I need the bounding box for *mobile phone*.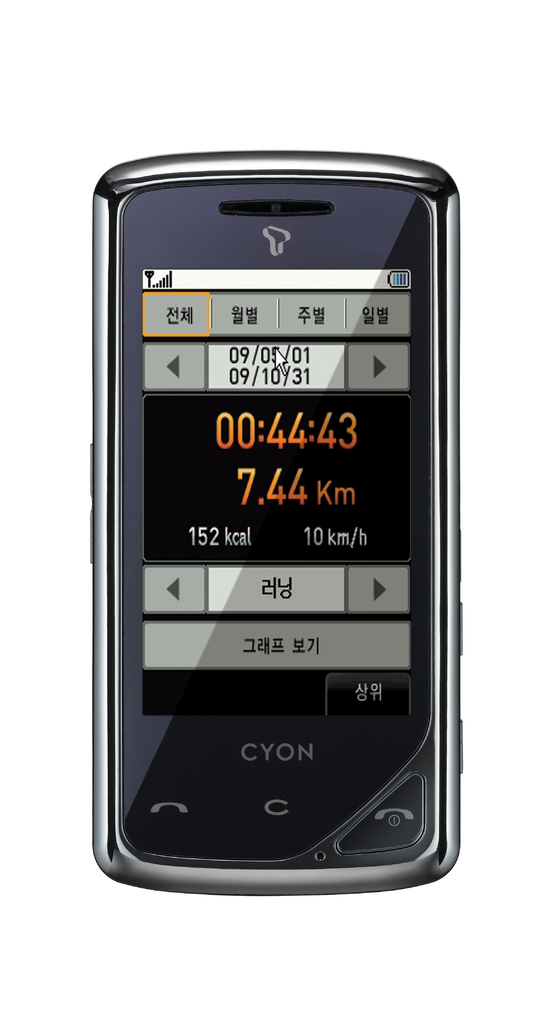
Here it is: Rect(92, 144, 463, 897).
